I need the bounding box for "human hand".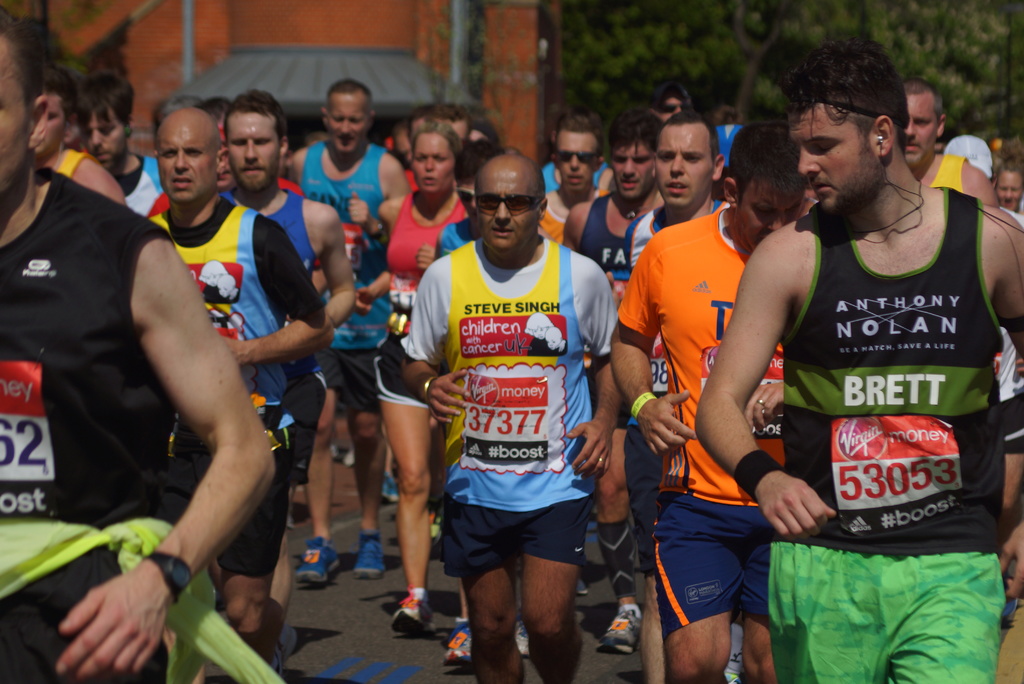
Here it is: [53, 567, 172, 683].
